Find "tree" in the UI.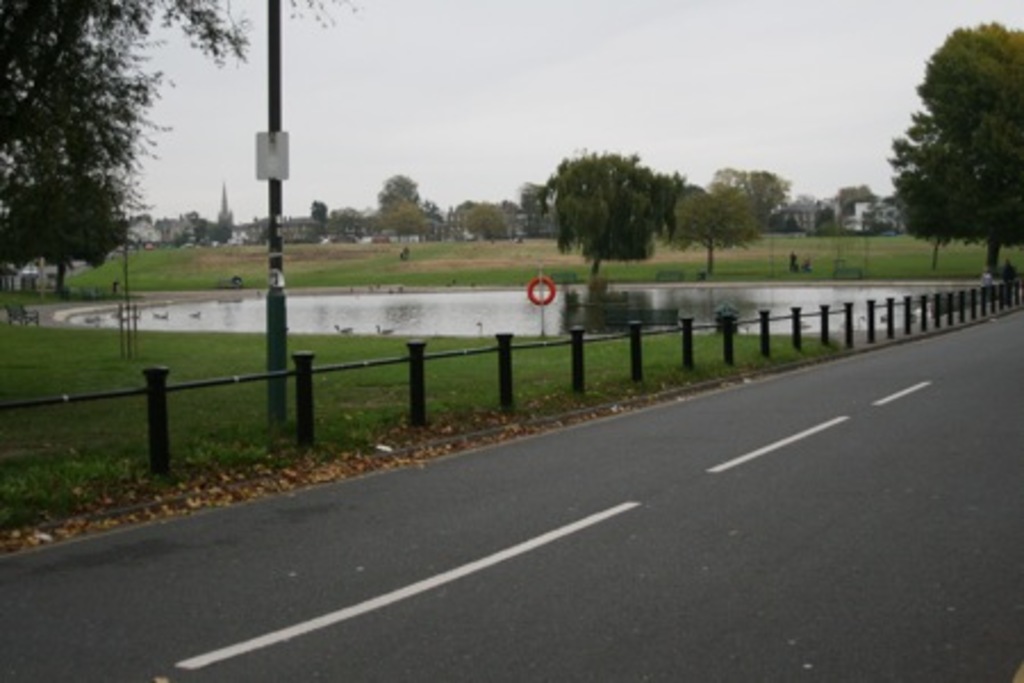
UI element at bbox=(209, 221, 234, 244).
